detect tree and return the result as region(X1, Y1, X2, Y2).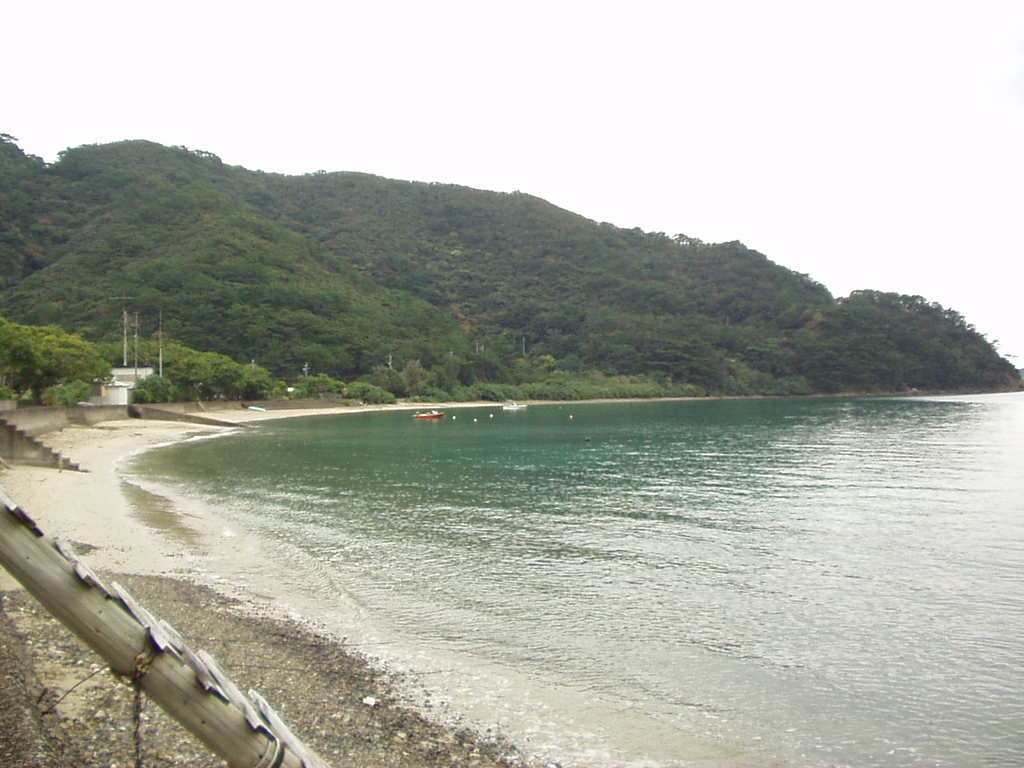
region(0, 304, 106, 400).
